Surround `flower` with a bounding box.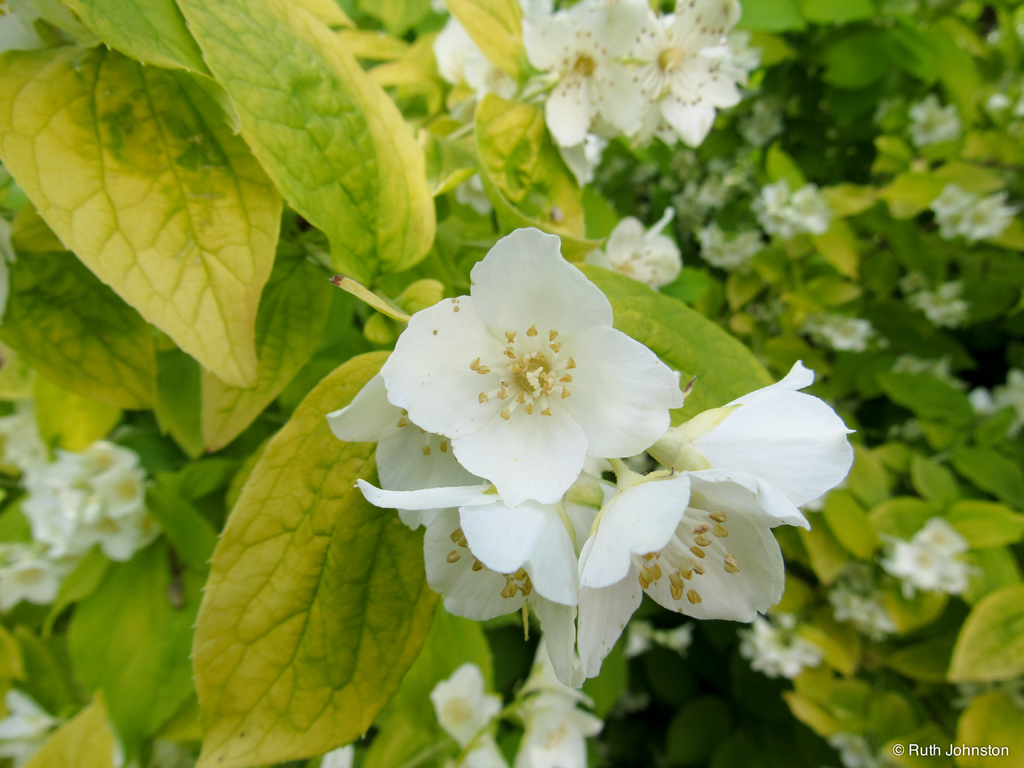
<bbox>879, 516, 968, 591</bbox>.
